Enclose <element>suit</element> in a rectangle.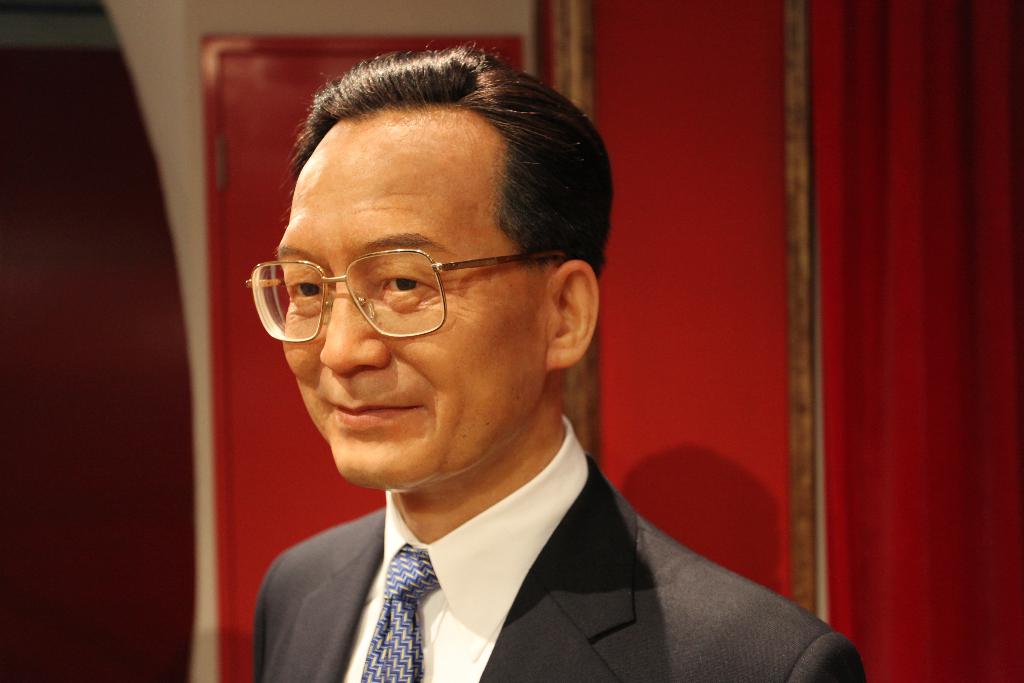
<bbox>227, 399, 850, 674</bbox>.
